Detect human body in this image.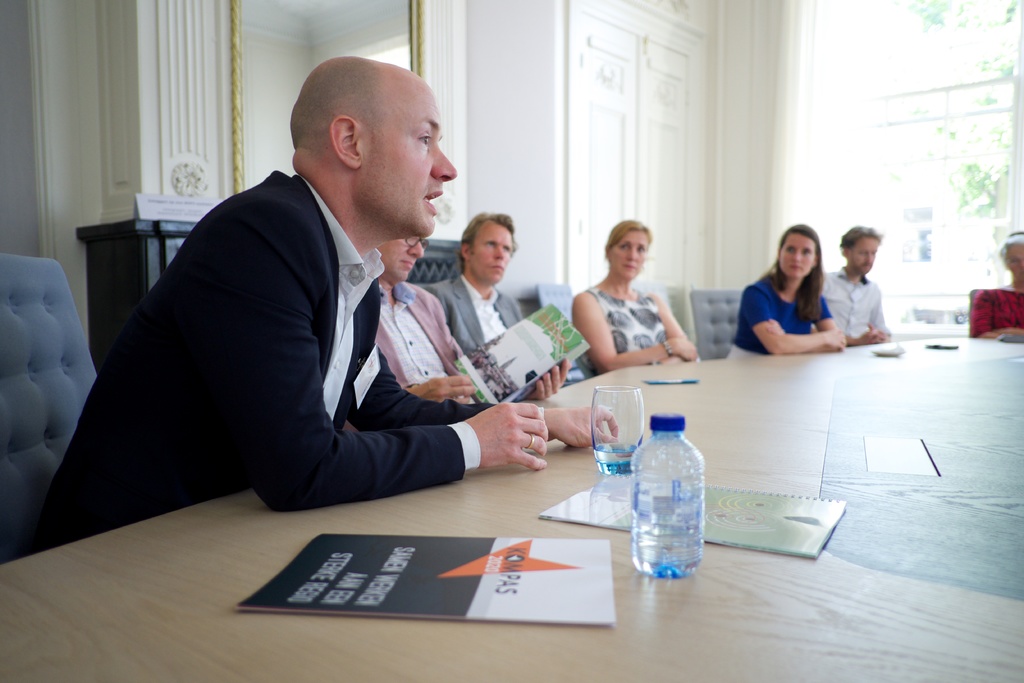
Detection: x1=970 y1=283 x2=1023 y2=339.
